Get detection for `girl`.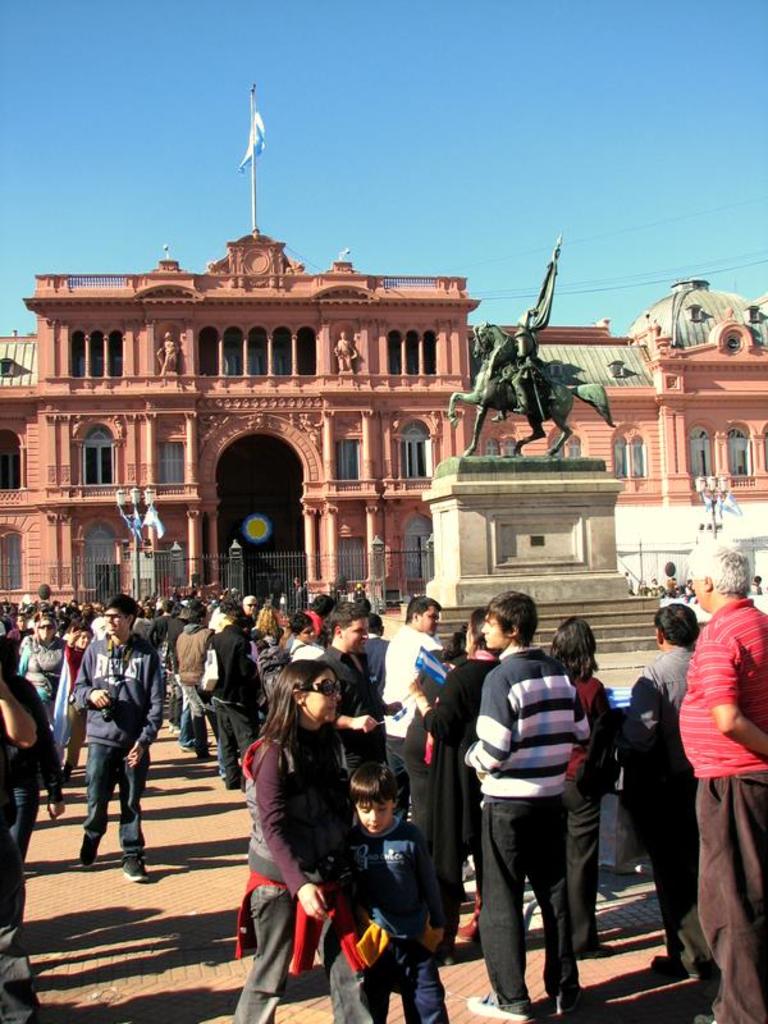
Detection: <box>248,654,367,1023</box>.
